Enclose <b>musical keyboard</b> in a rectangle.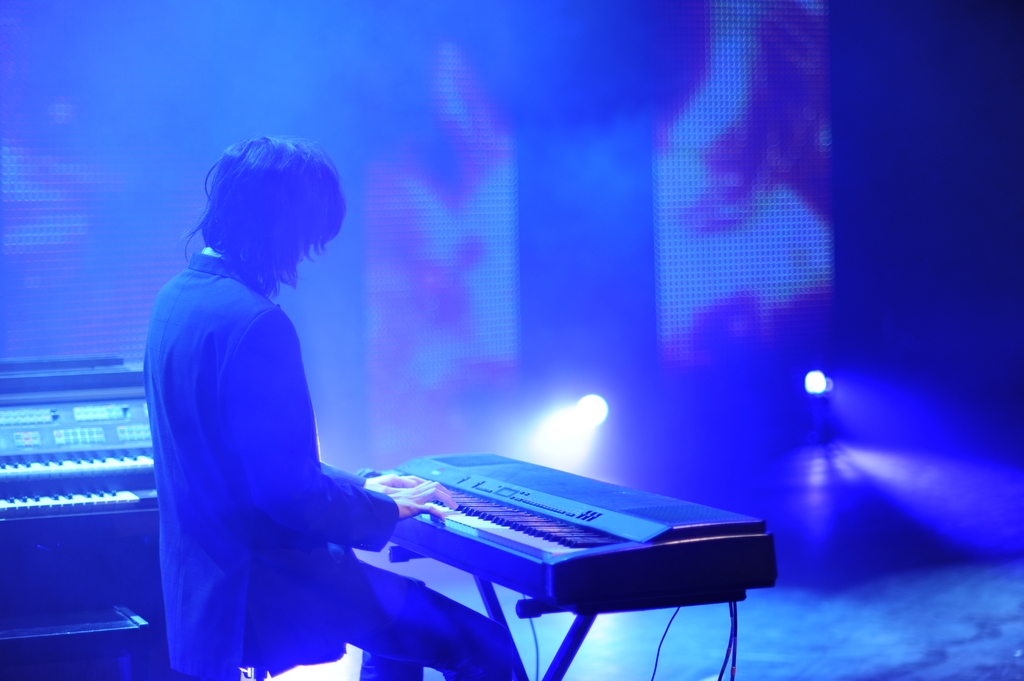
<region>0, 454, 157, 487</region>.
